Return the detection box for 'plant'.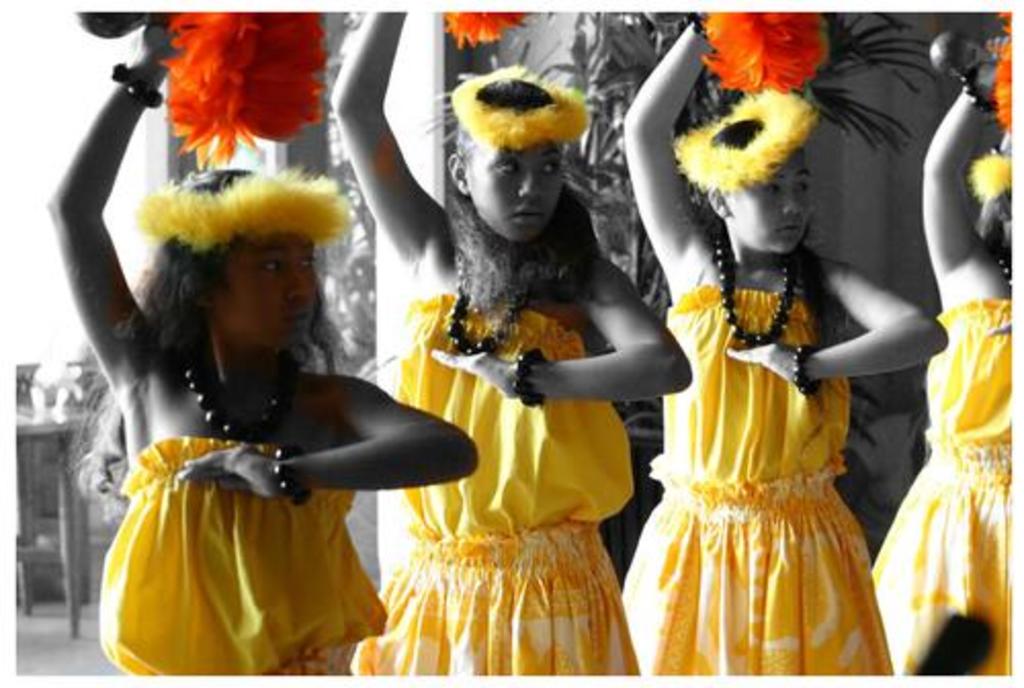
{"left": 414, "top": 0, "right": 936, "bottom": 588}.
